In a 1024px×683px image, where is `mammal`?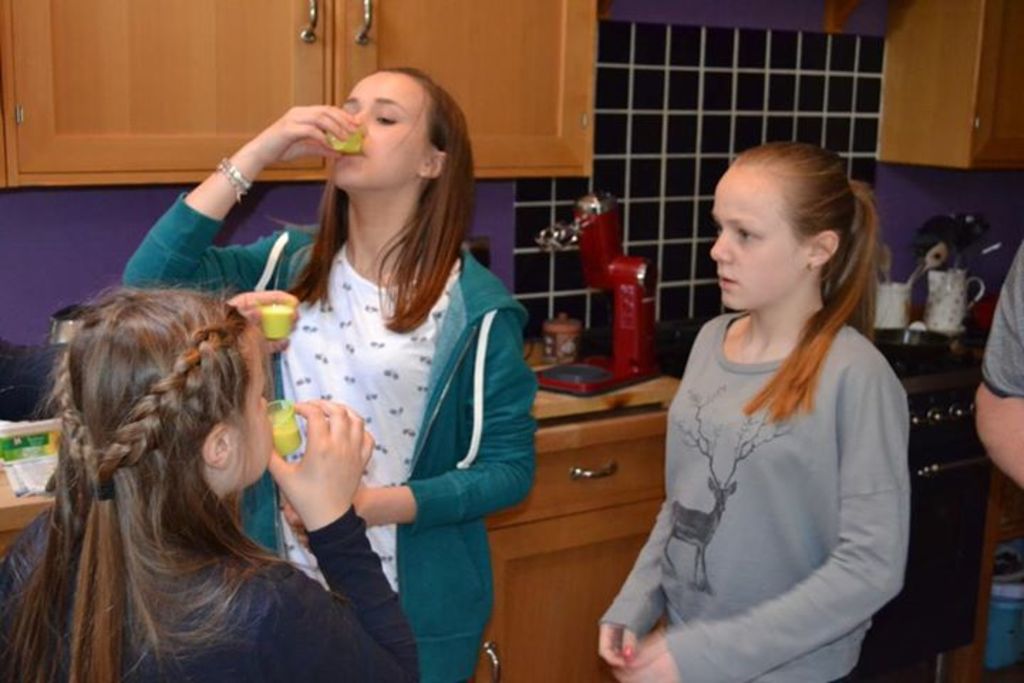
BBox(592, 118, 956, 672).
